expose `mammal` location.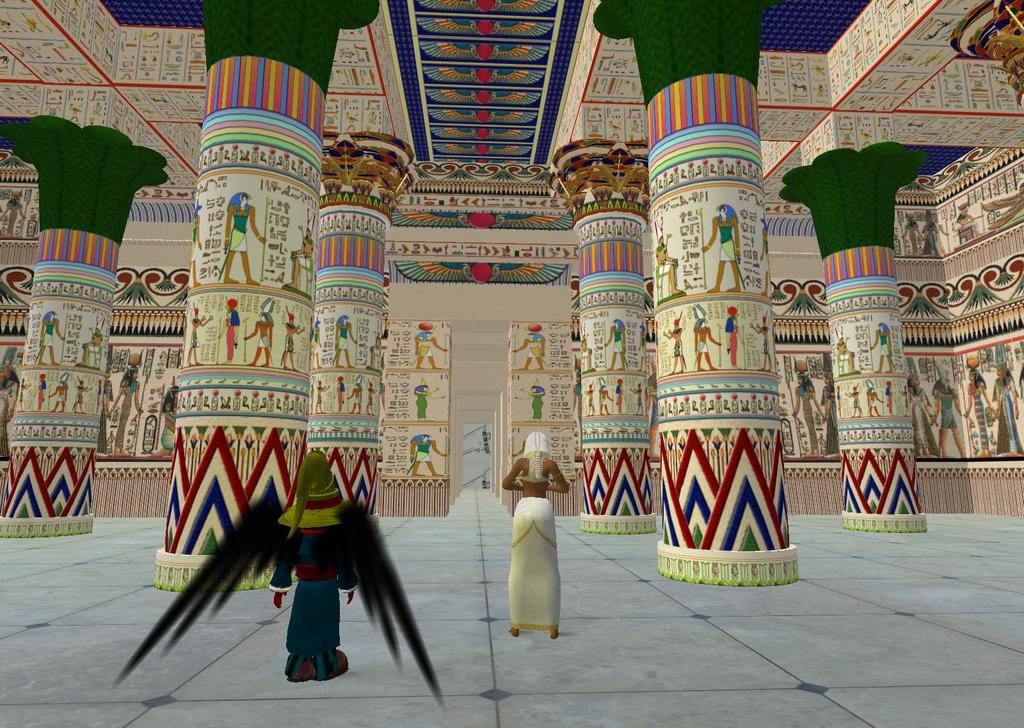
Exposed at <region>34, 309, 64, 367</region>.
